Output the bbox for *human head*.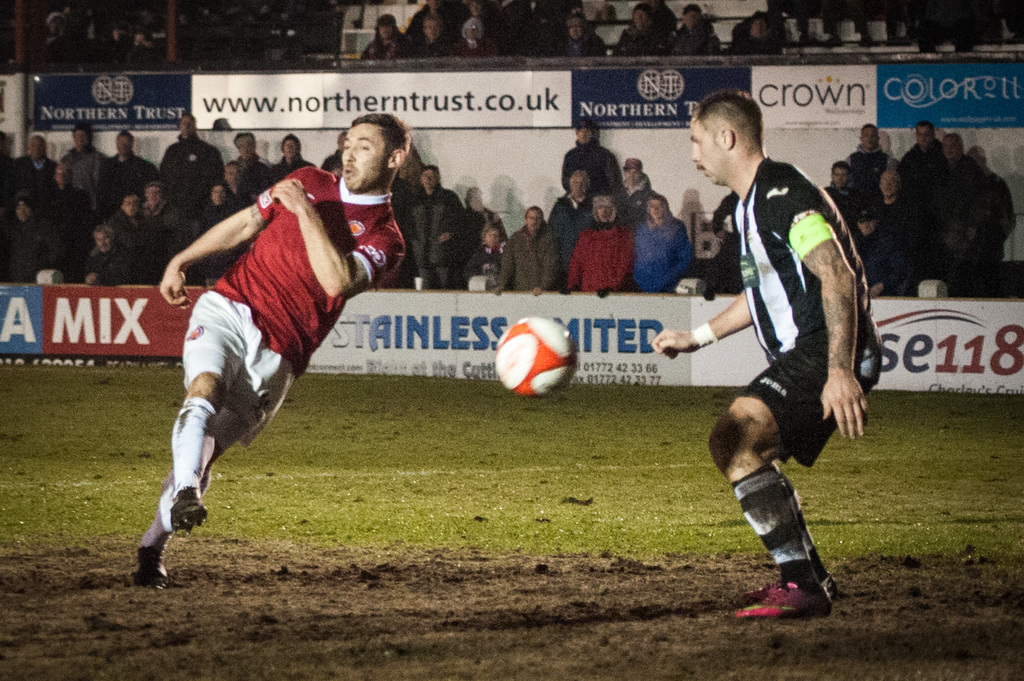
[x1=481, y1=225, x2=504, y2=250].
